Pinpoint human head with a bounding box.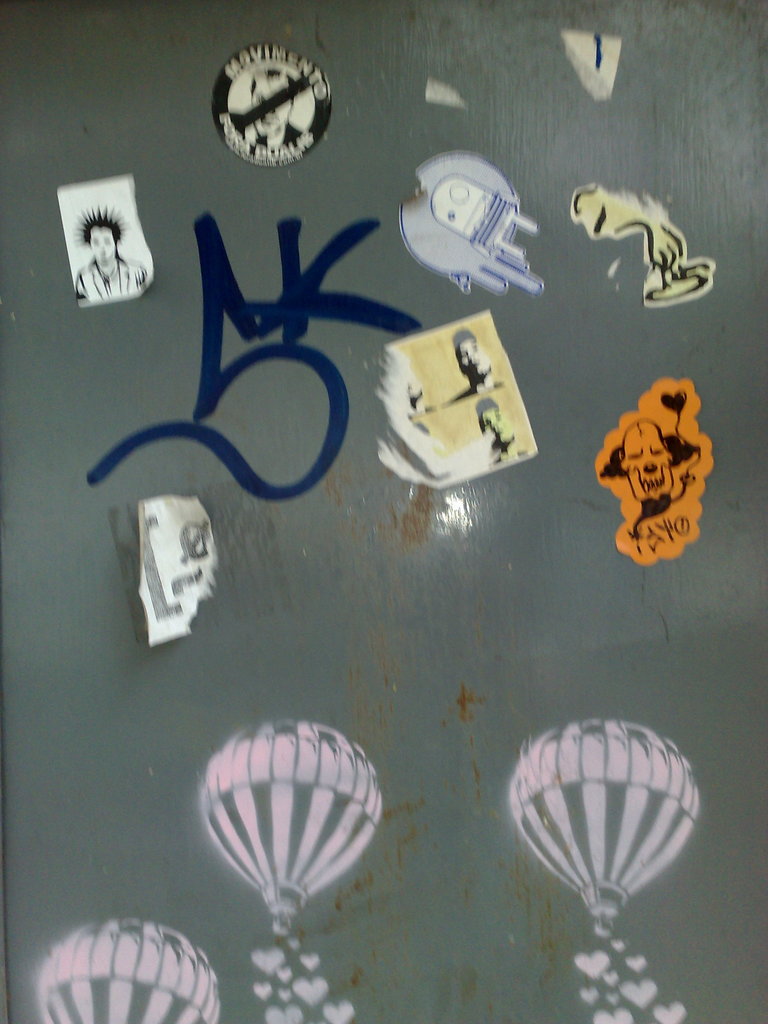
{"x1": 453, "y1": 323, "x2": 488, "y2": 380}.
